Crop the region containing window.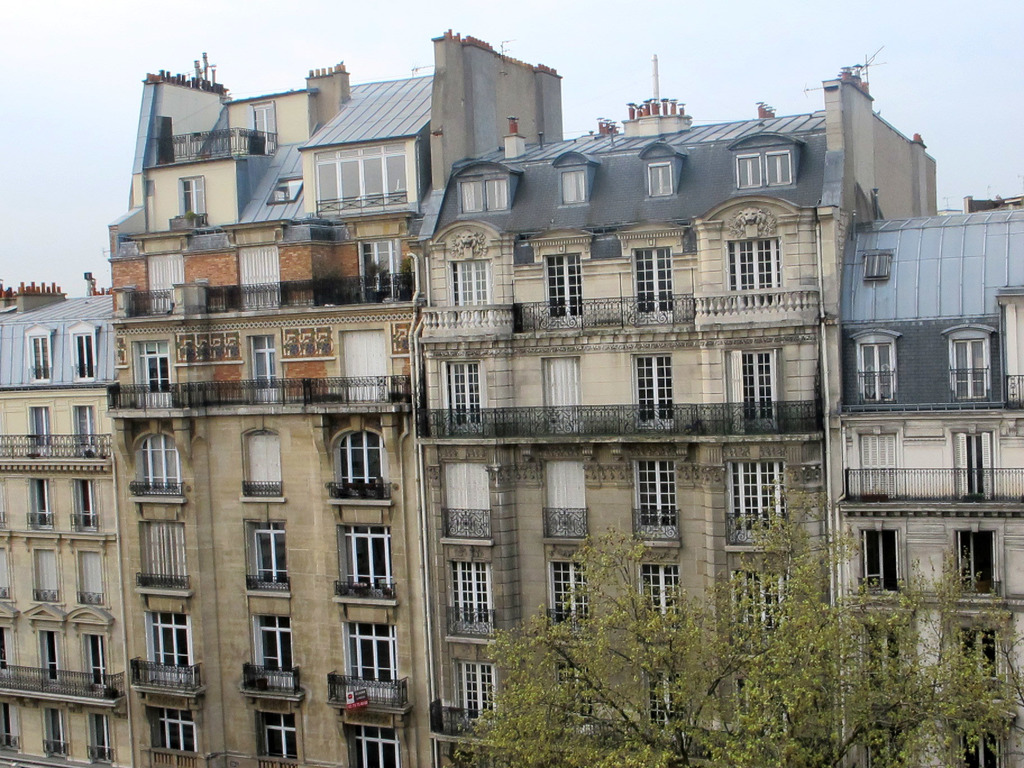
Crop region: <box>563,170,582,202</box>.
